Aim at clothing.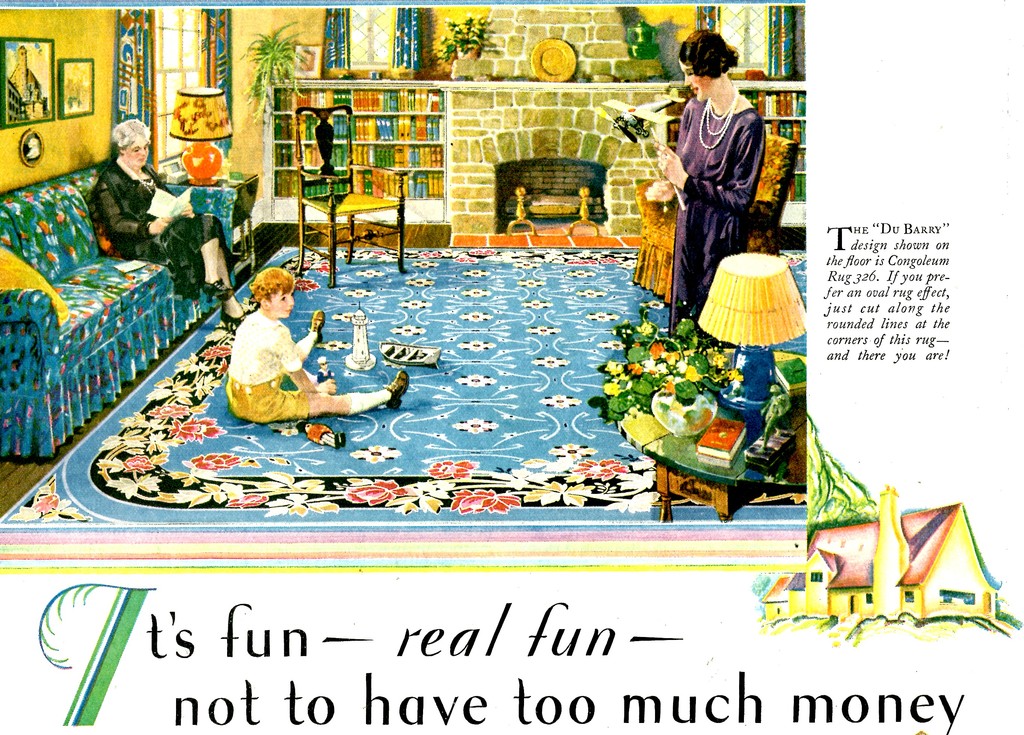
Aimed at locate(665, 55, 778, 268).
